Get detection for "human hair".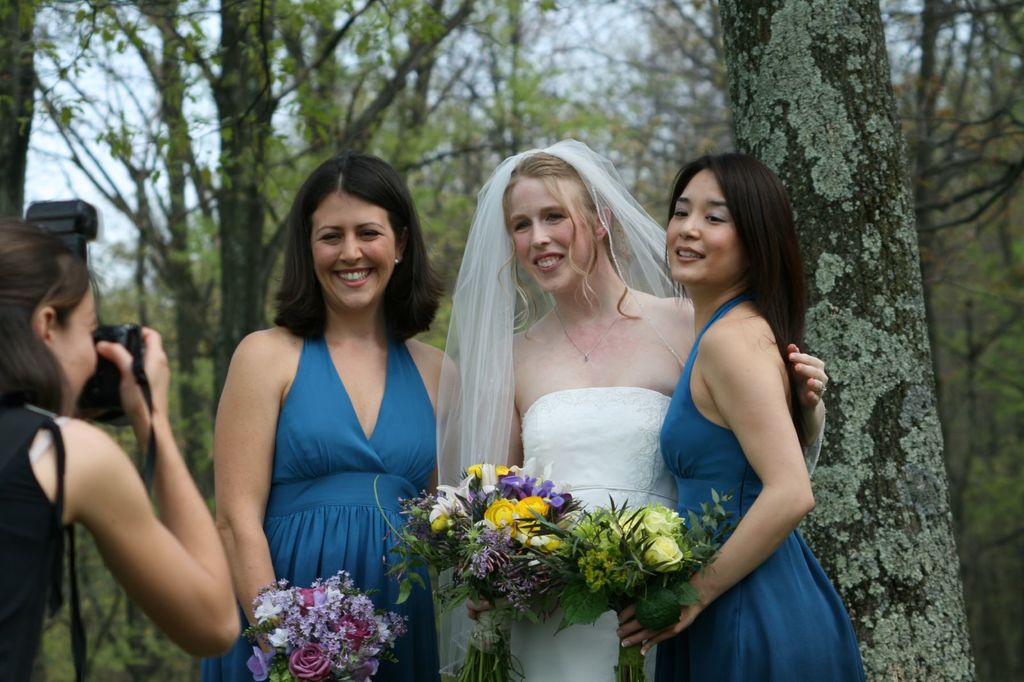
Detection: (x1=502, y1=151, x2=640, y2=322).
